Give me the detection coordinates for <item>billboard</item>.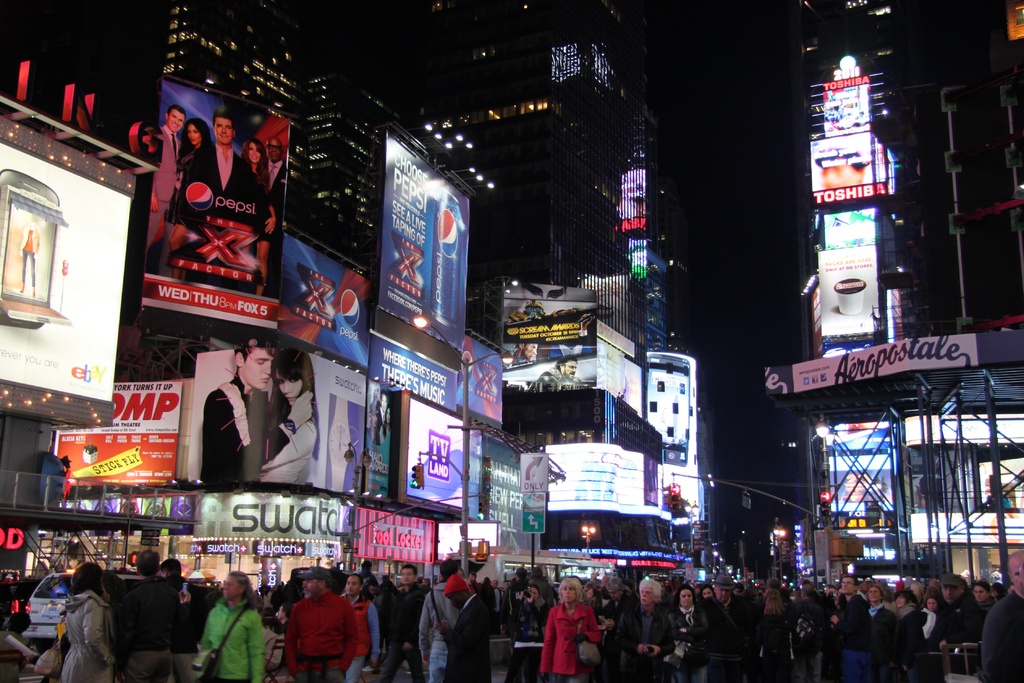
box(644, 350, 692, 461).
